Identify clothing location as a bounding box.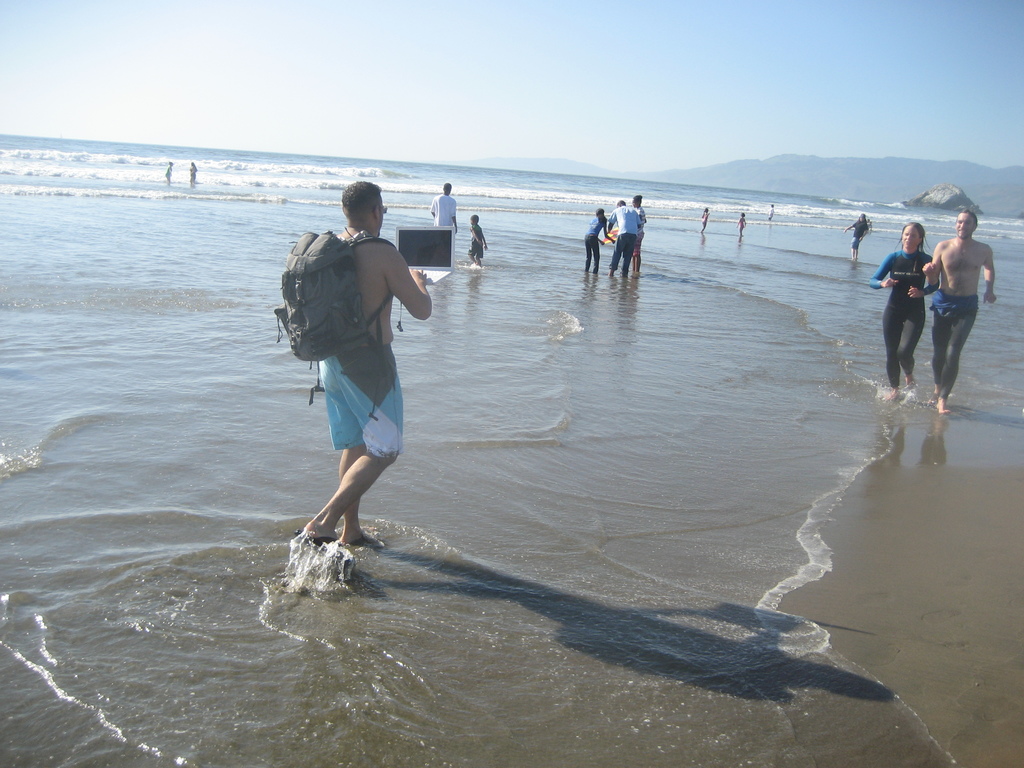
607,203,643,280.
